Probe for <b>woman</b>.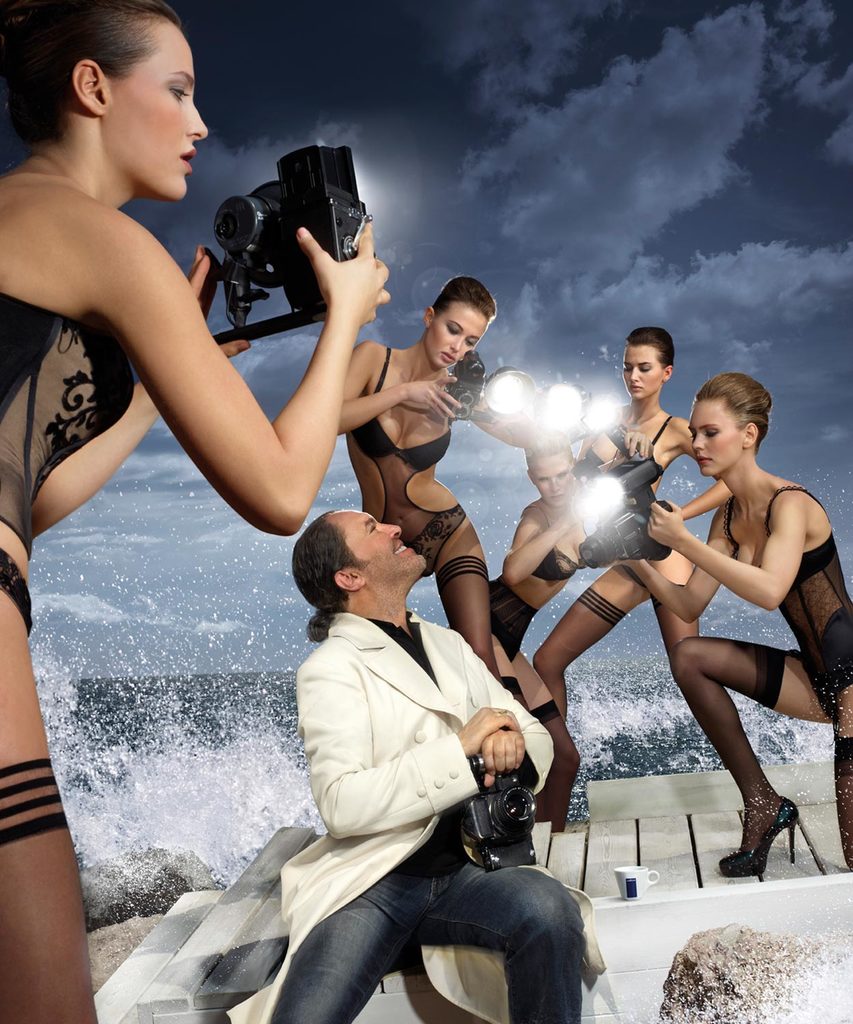
Probe result: left=491, top=438, right=589, bottom=834.
